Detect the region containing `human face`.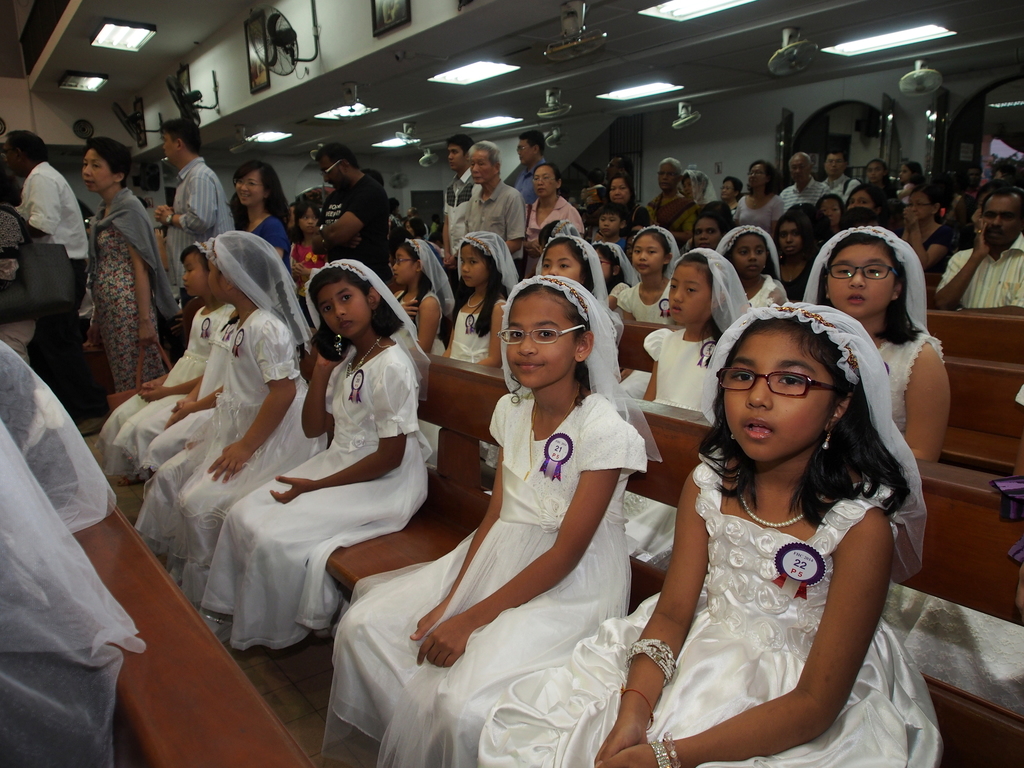
x1=234 y1=173 x2=264 y2=204.
